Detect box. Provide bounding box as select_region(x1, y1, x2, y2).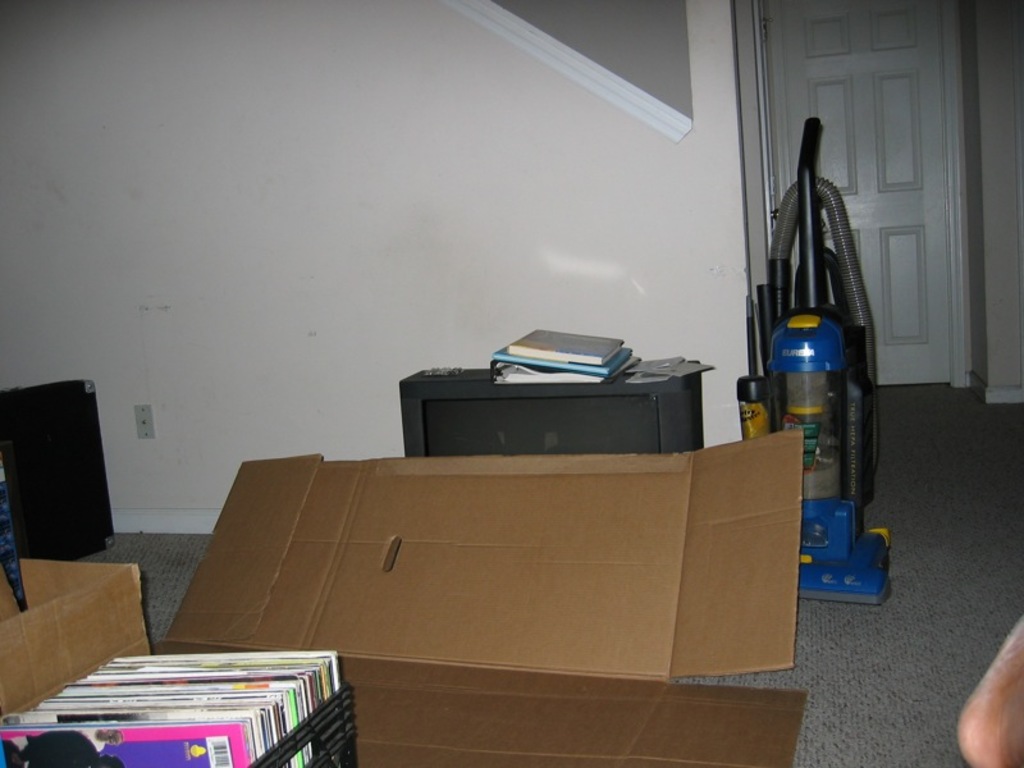
select_region(0, 433, 804, 767).
